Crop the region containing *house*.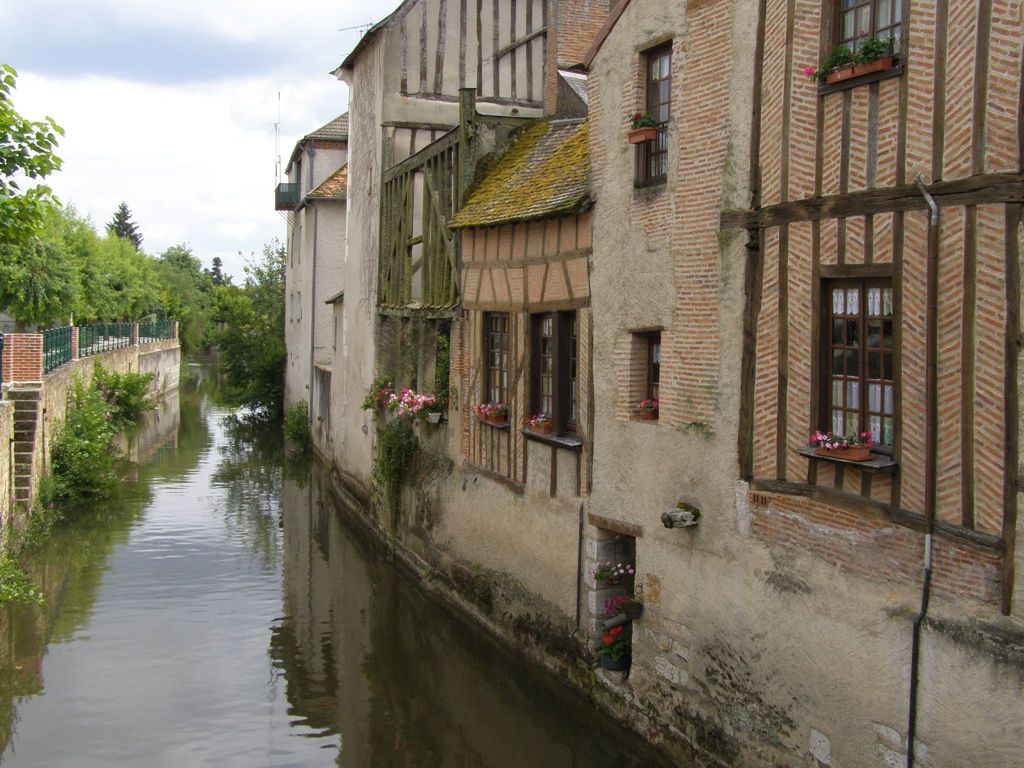
Crop region: (273, 102, 344, 446).
